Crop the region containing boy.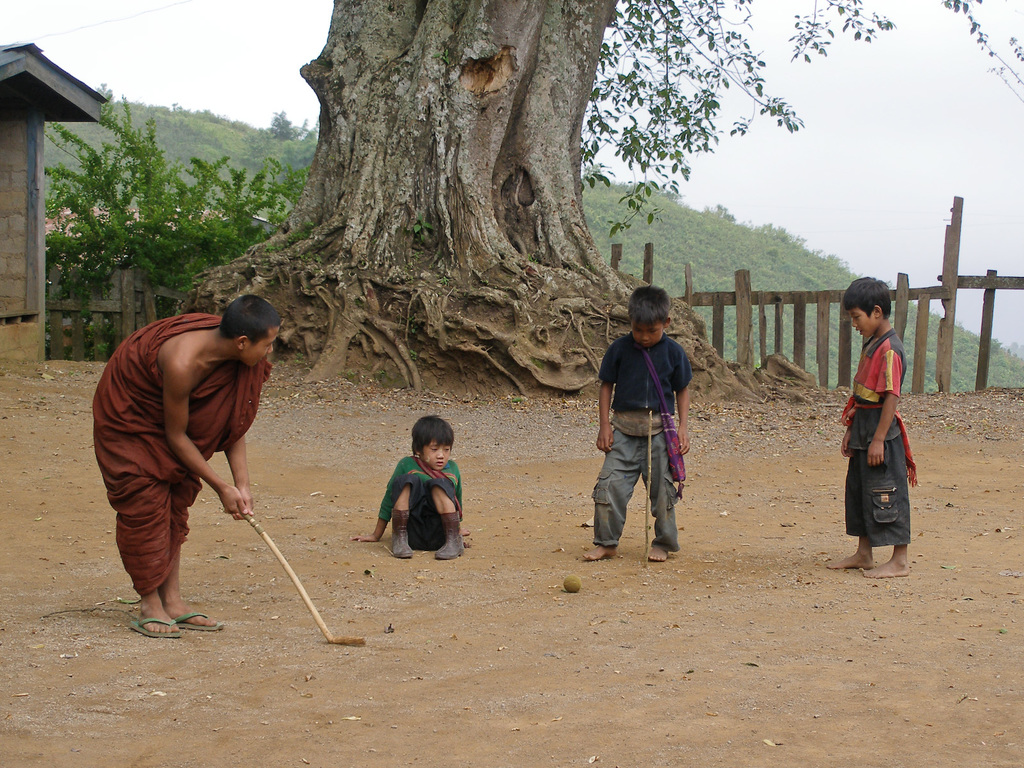
Crop region: bbox=(349, 414, 464, 561).
